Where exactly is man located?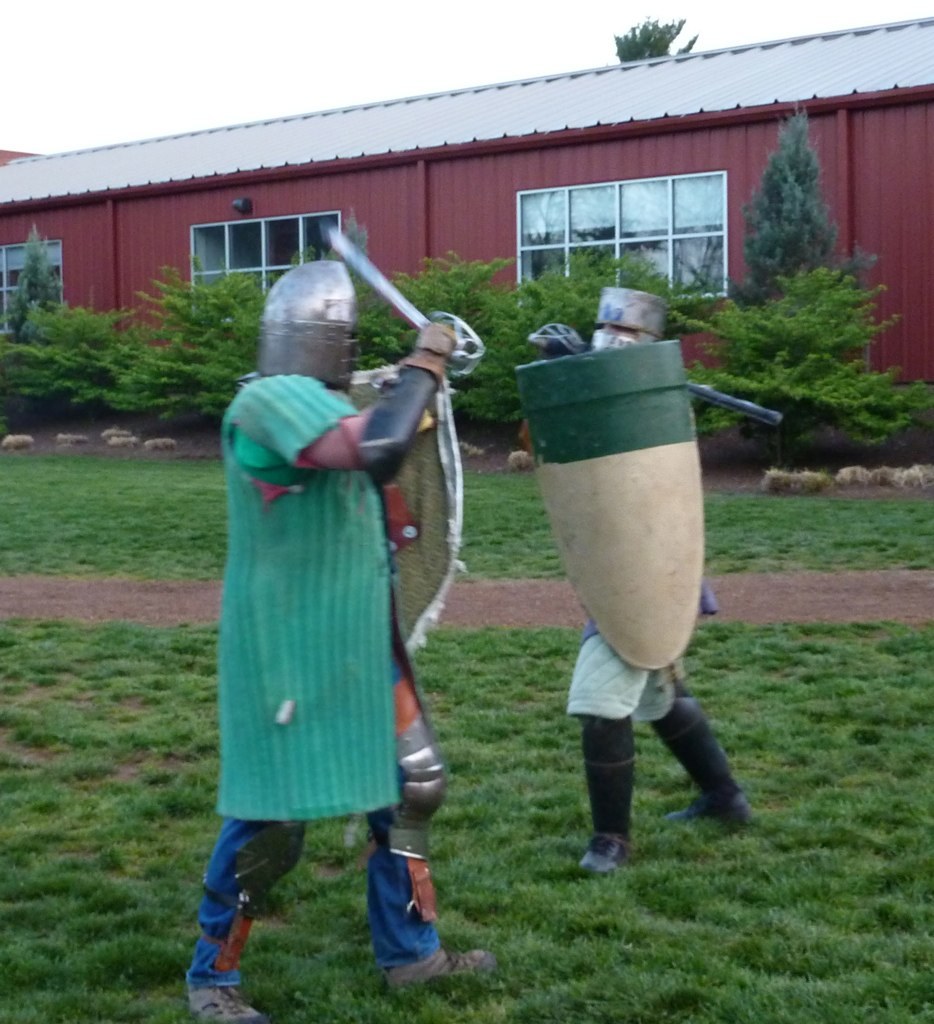
Its bounding box is select_region(175, 261, 498, 1023).
